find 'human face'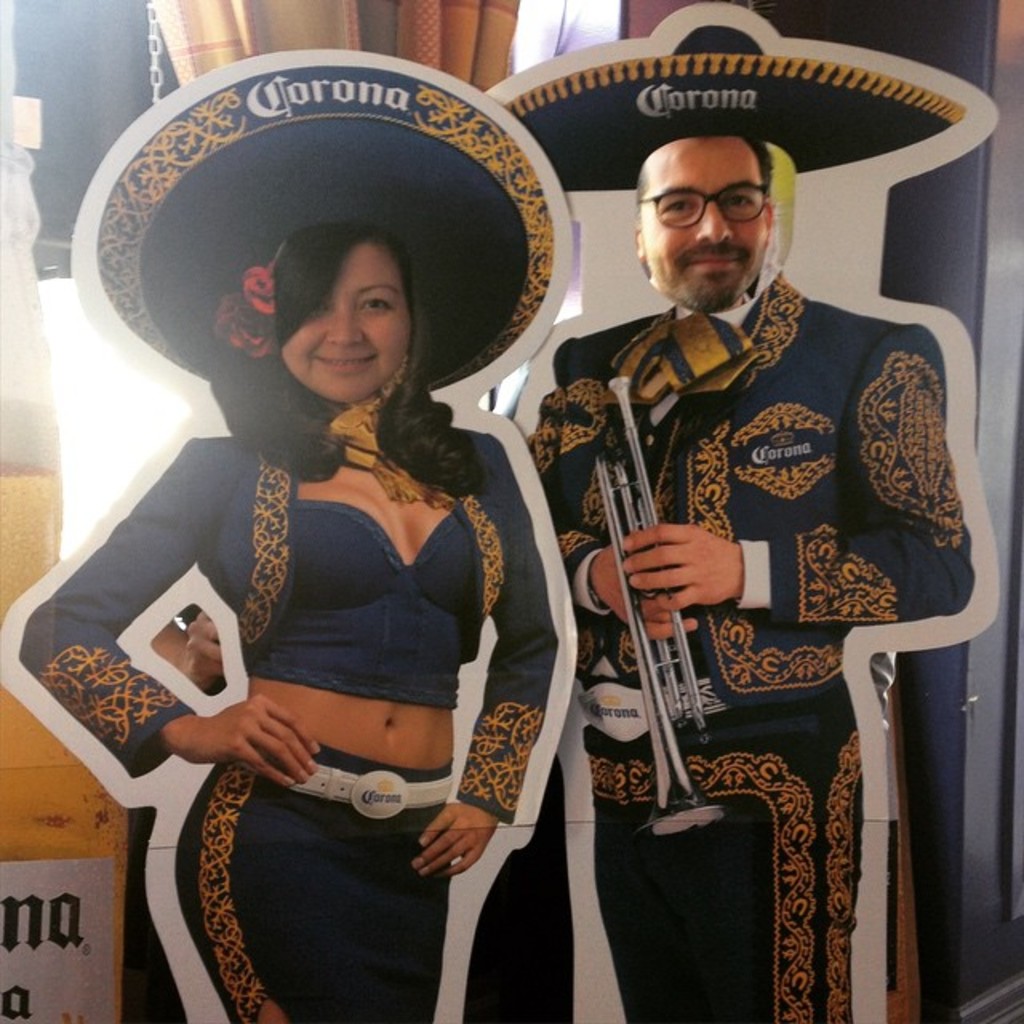
(635,134,773,314)
